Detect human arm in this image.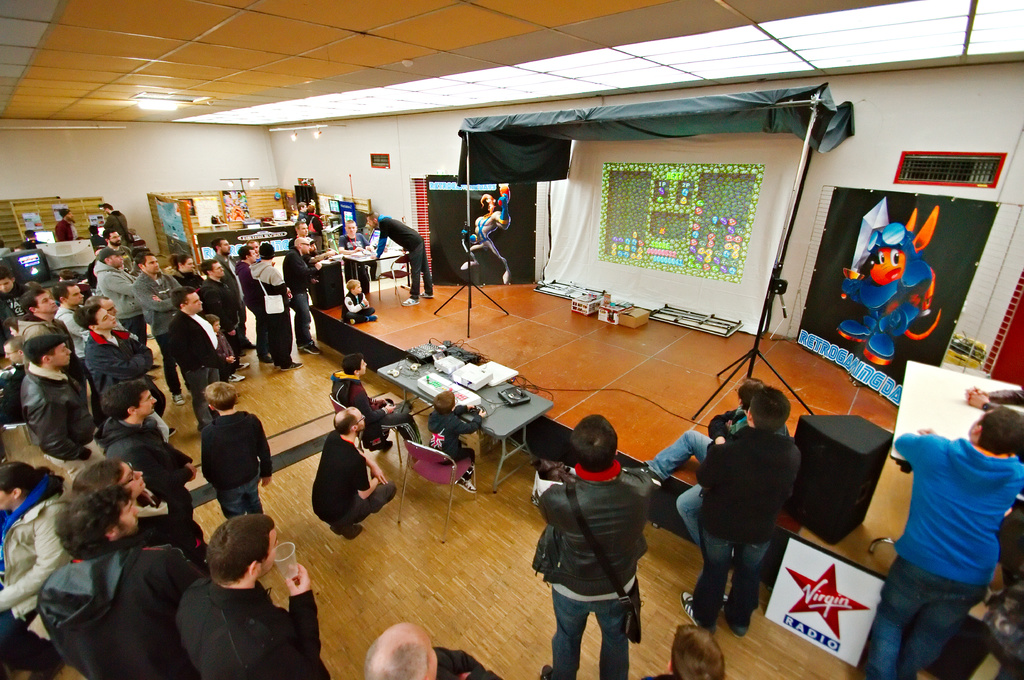
Detection: [left=60, top=230, right=72, bottom=240].
